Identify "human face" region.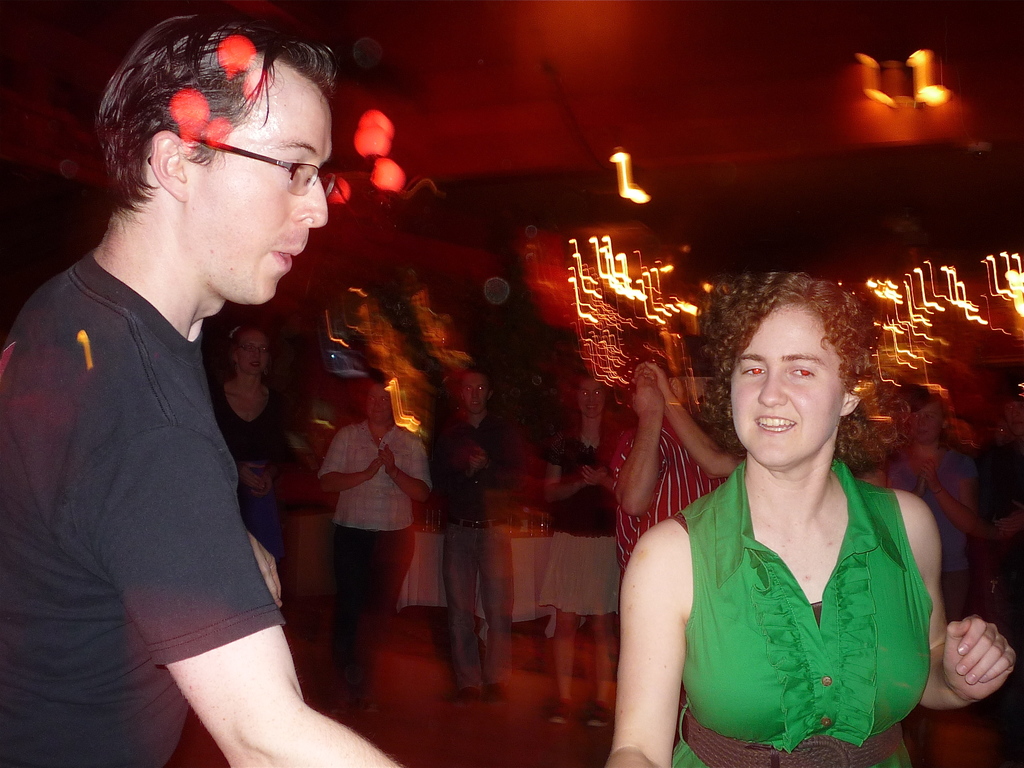
Region: select_region(184, 66, 329, 304).
